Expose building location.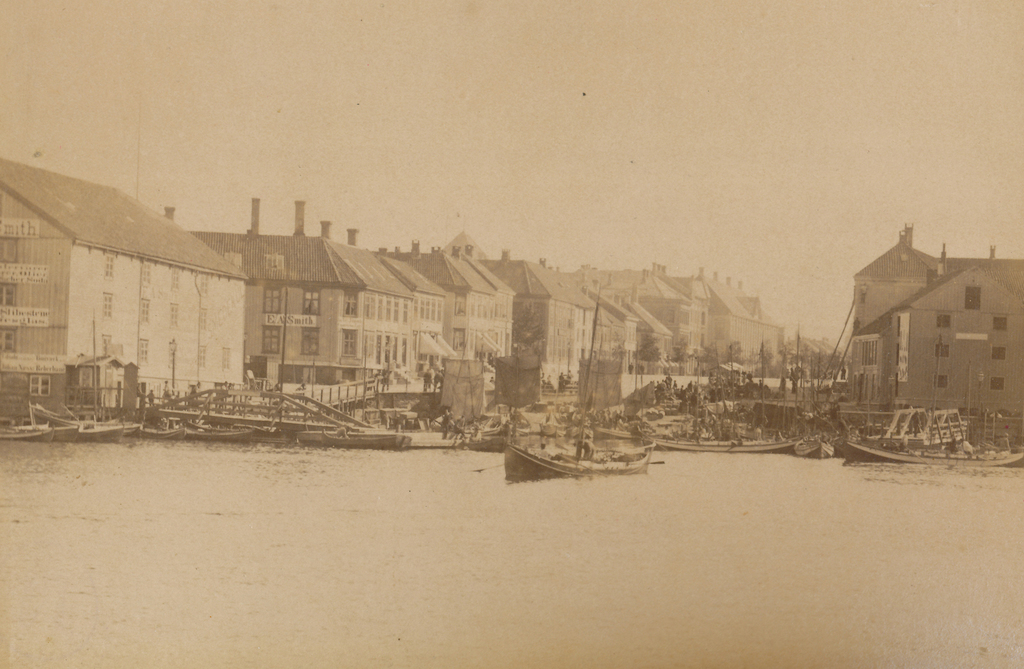
Exposed at [849,230,1023,320].
